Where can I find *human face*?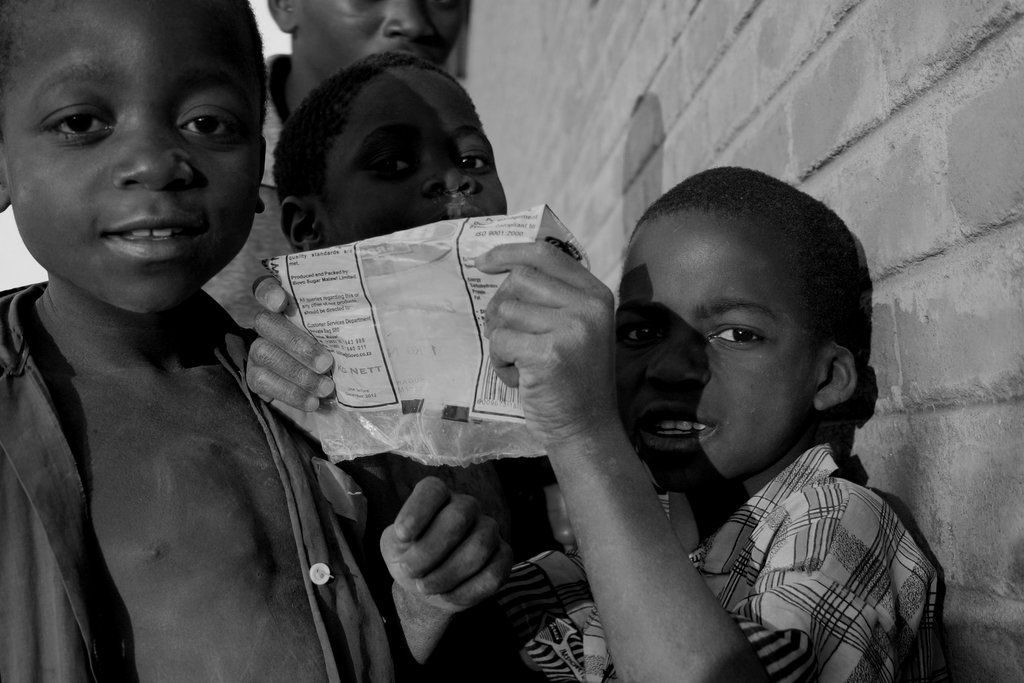
You can find it at <region>0, 0, 266, 315</region>.
